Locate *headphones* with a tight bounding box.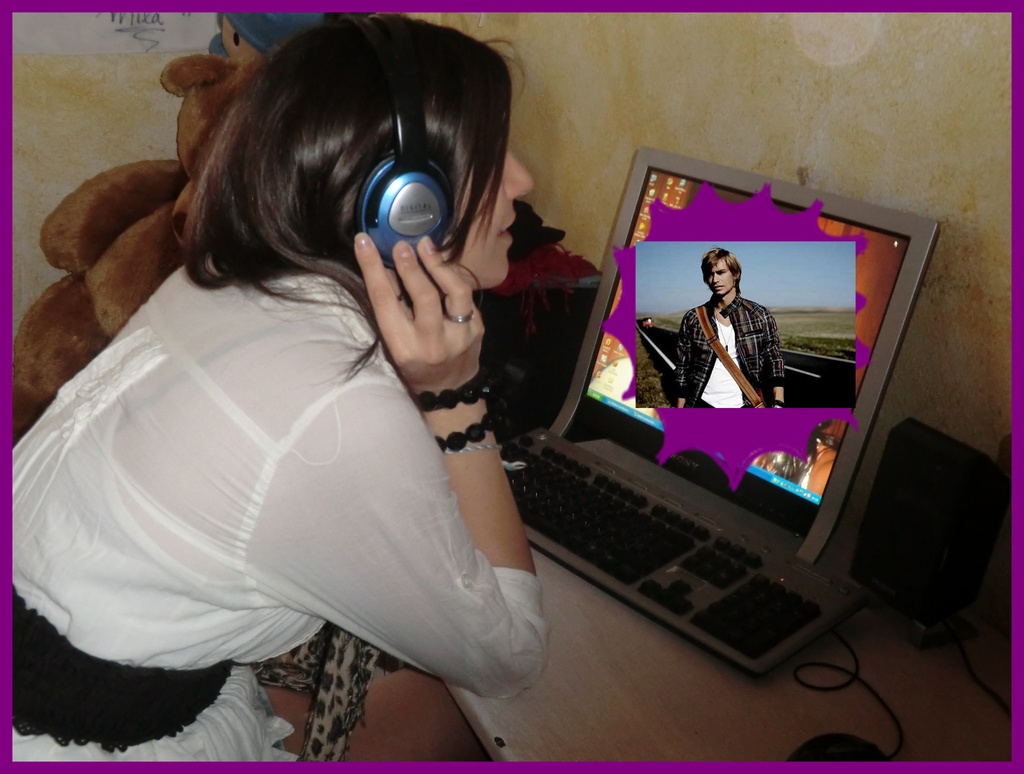
352 15 467 299.
